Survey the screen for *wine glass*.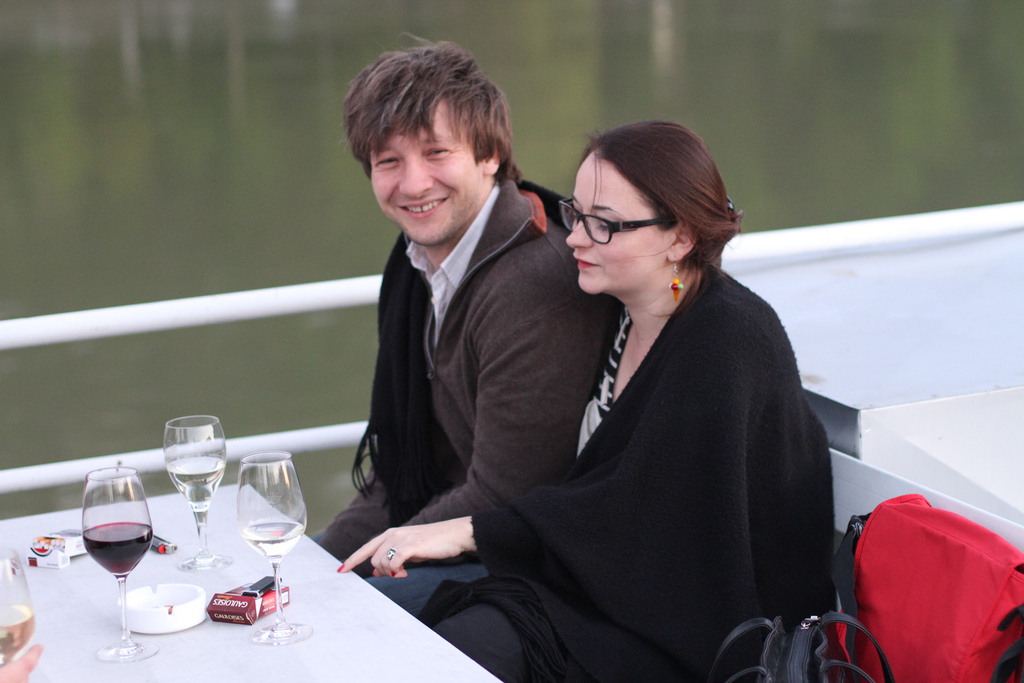
Survey found: box(235, 452, 306, 648).
